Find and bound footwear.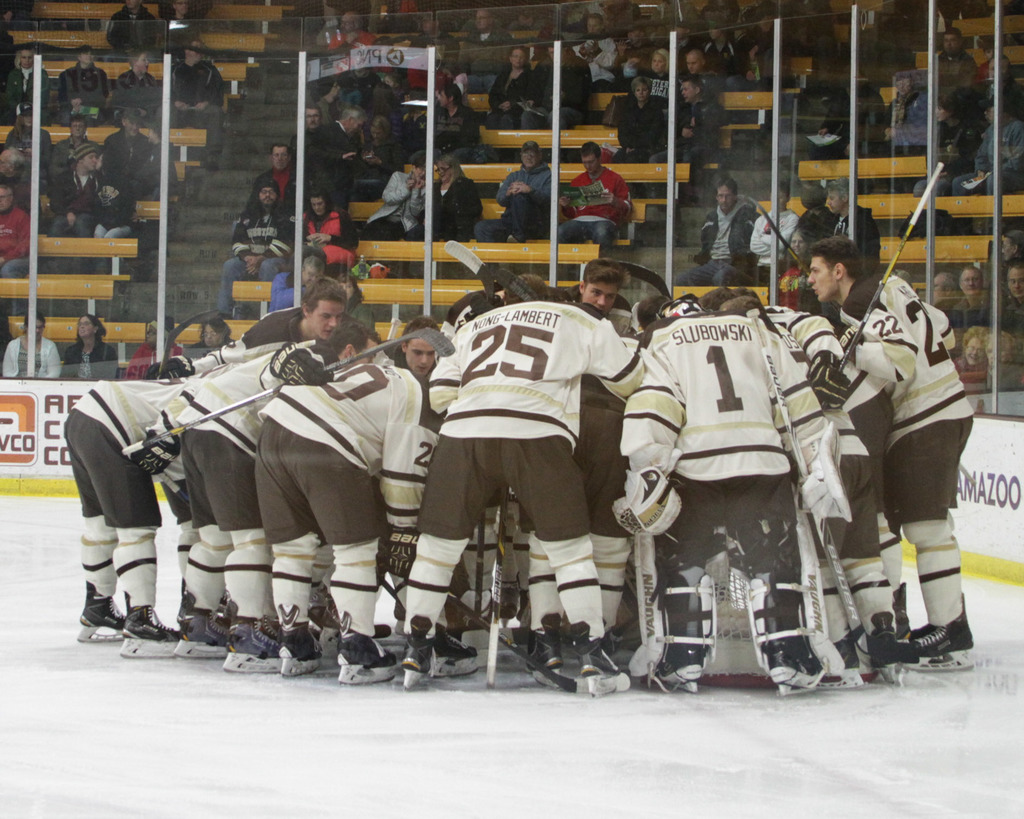
Bound: <region>182, 590, 235, 646</region>.
